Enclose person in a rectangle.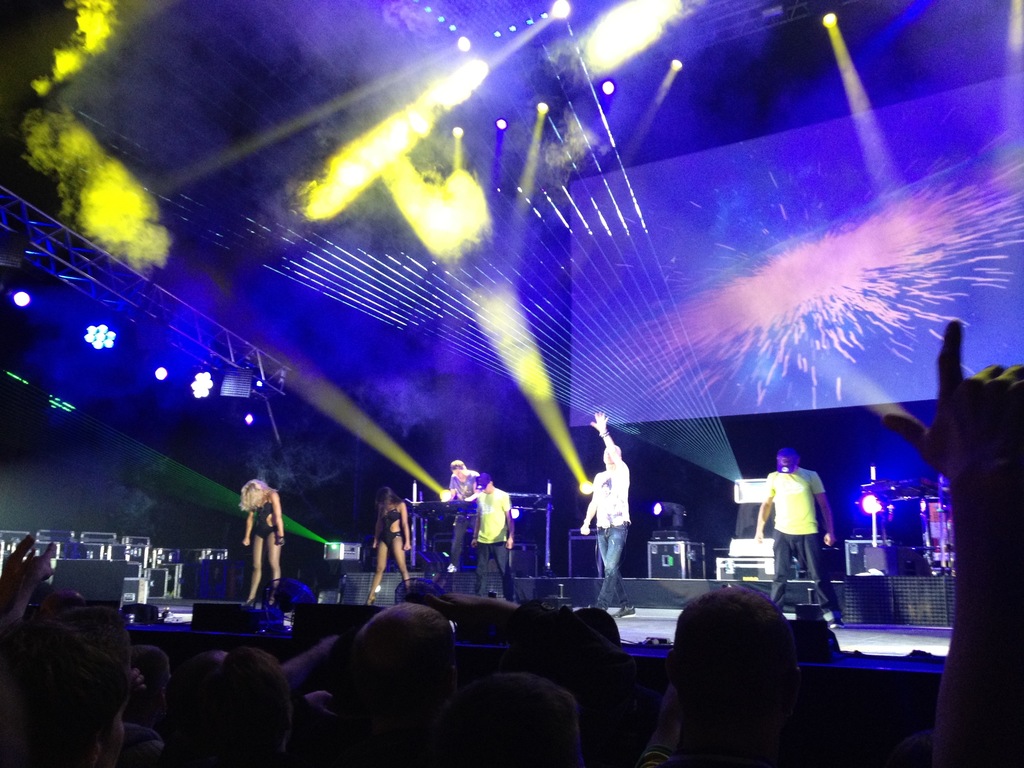
x1=440, y1=458, x2=479, y2=573.
